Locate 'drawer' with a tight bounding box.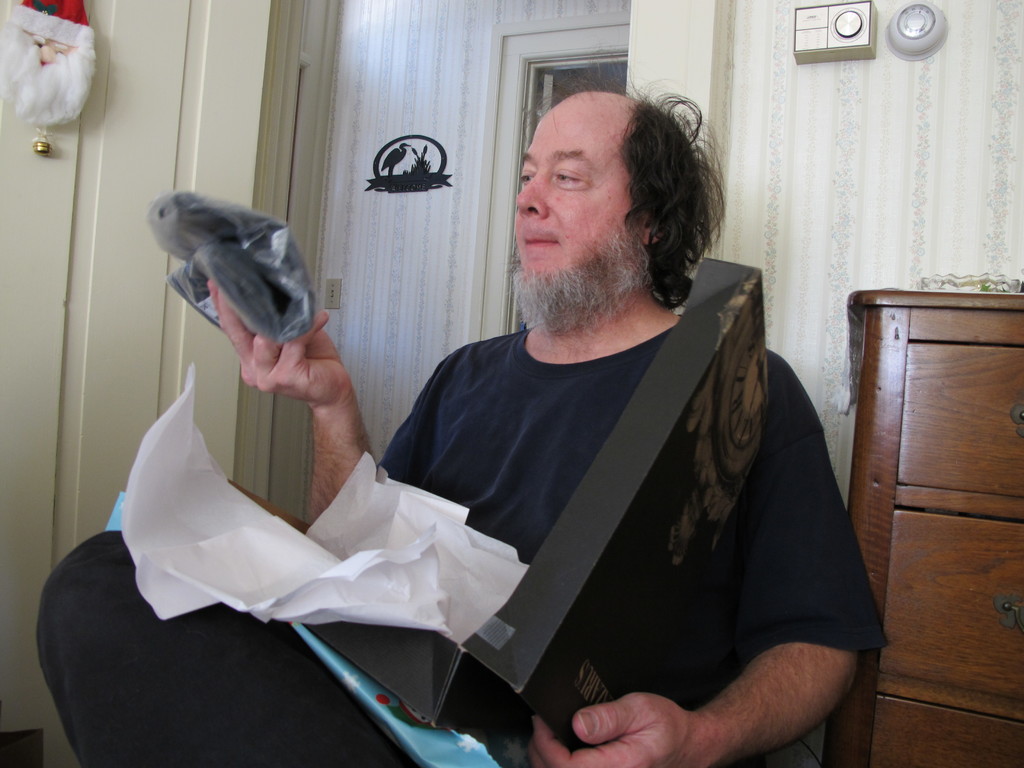
rect(874, 508, 1023, 717).
